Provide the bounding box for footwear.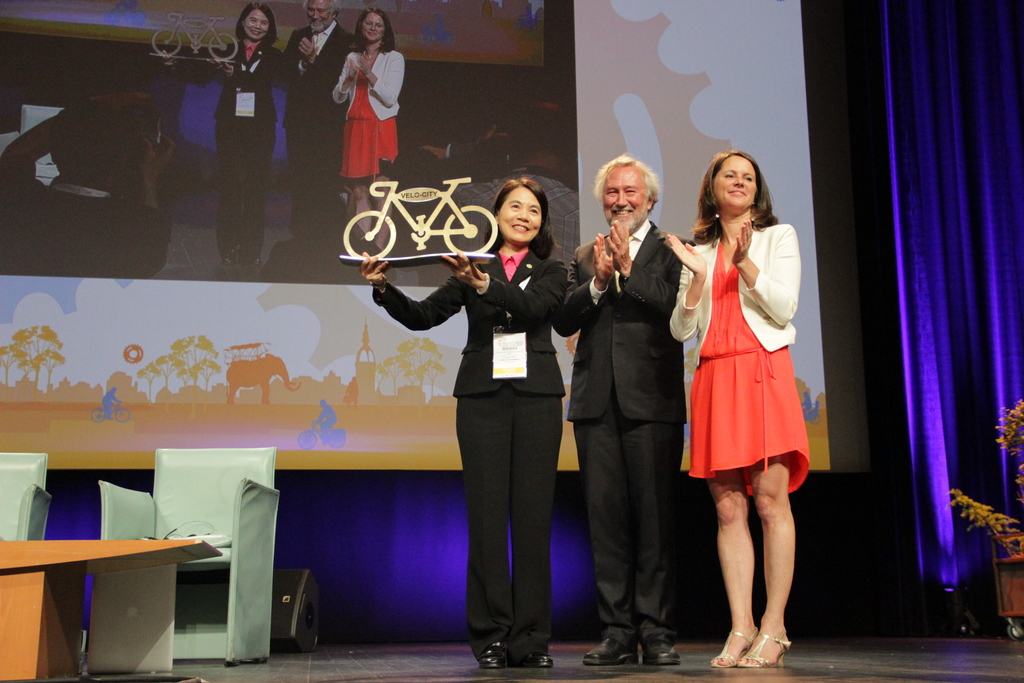
box(584, 632, 637, 664).
